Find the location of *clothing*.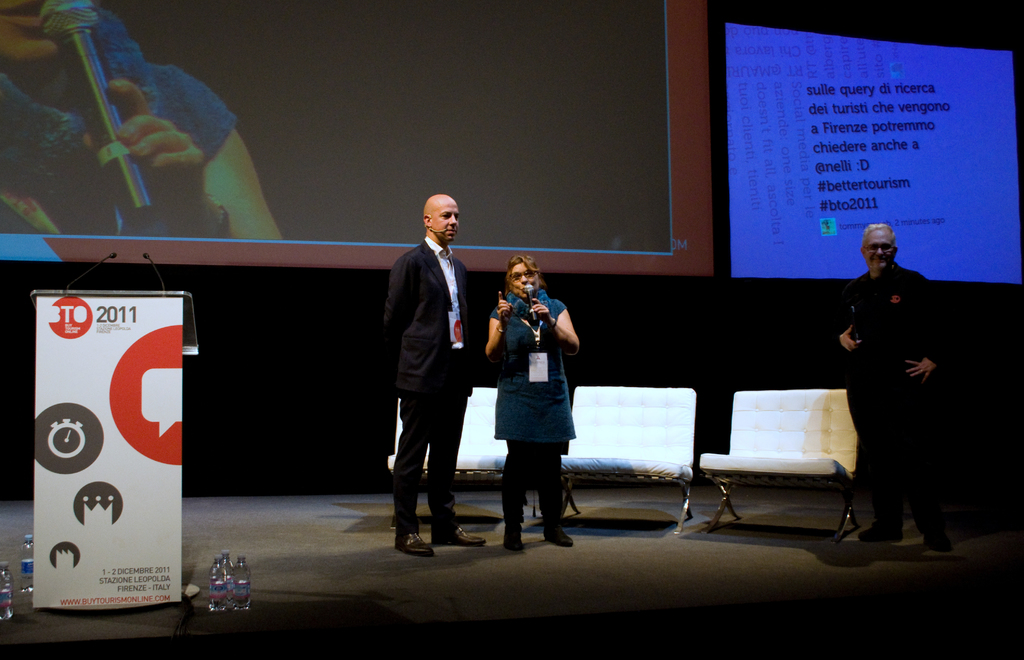
Location: box(383, 235, 472, 532).
